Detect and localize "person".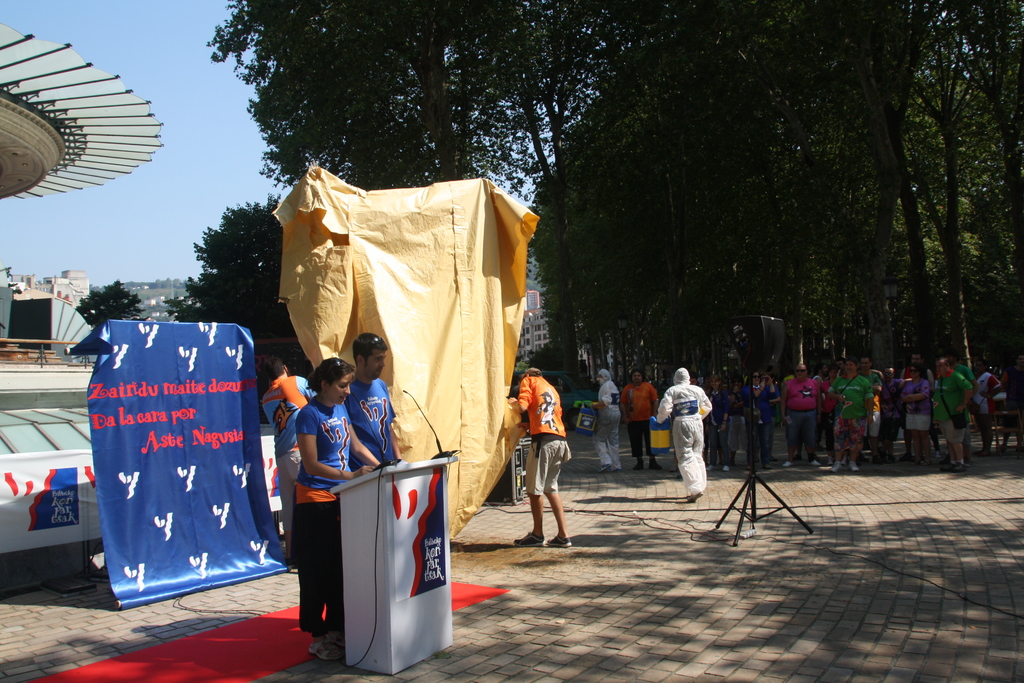
Localized at <bbox>731, 378, 746, 458</bbox>.
